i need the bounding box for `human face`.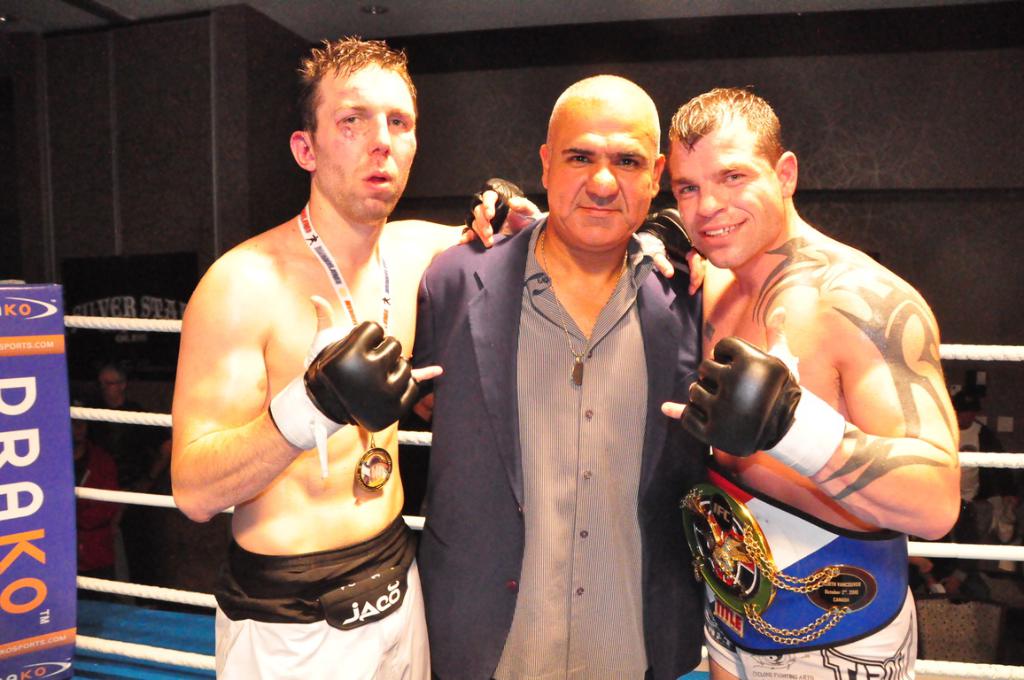
Here it is: bbox(313, 53, 416, 218).
